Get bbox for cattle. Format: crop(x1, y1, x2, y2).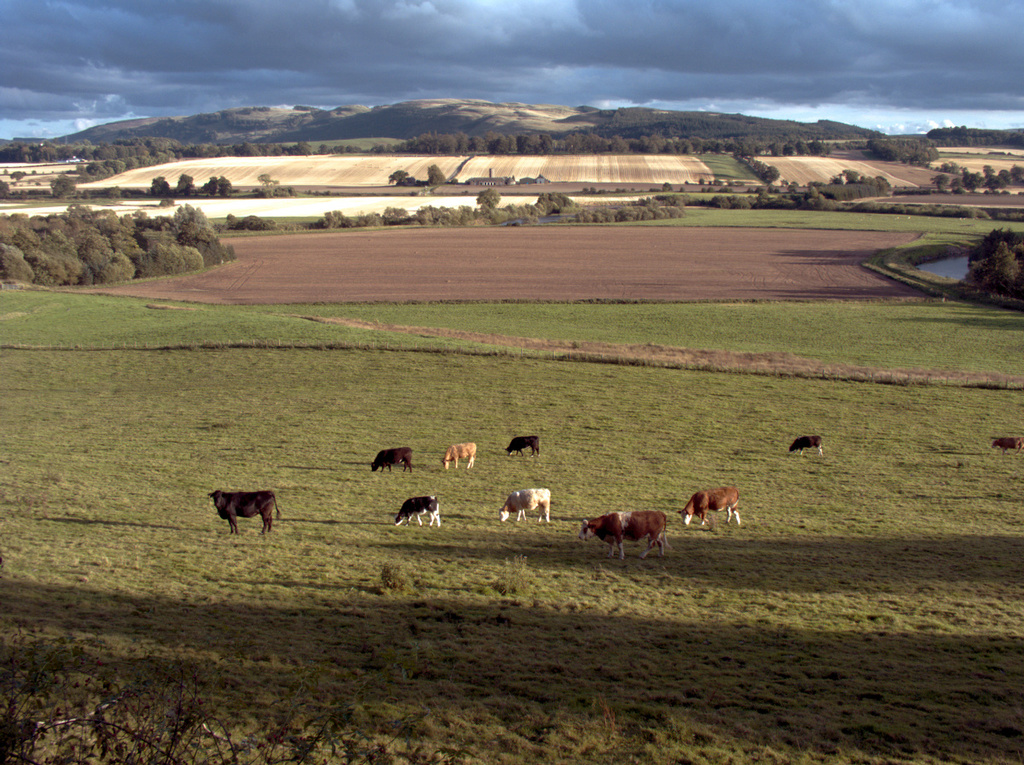
crop(991, 438, 1022, 457).
